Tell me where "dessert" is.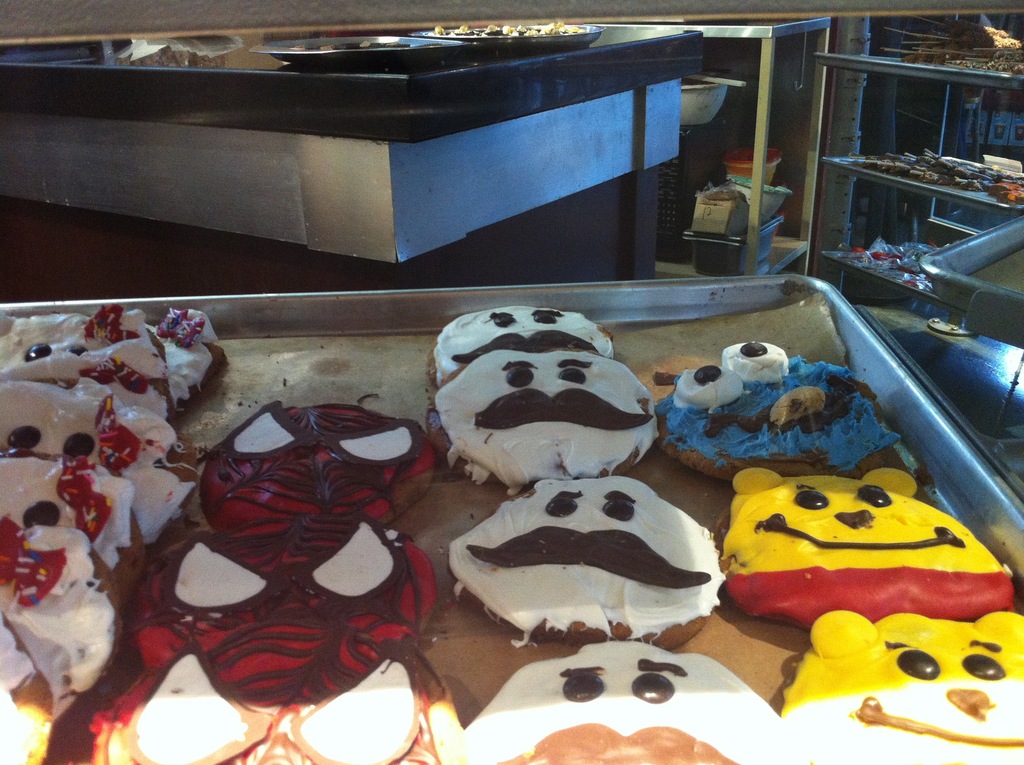
"dessert" is at (104,629,455,764).
